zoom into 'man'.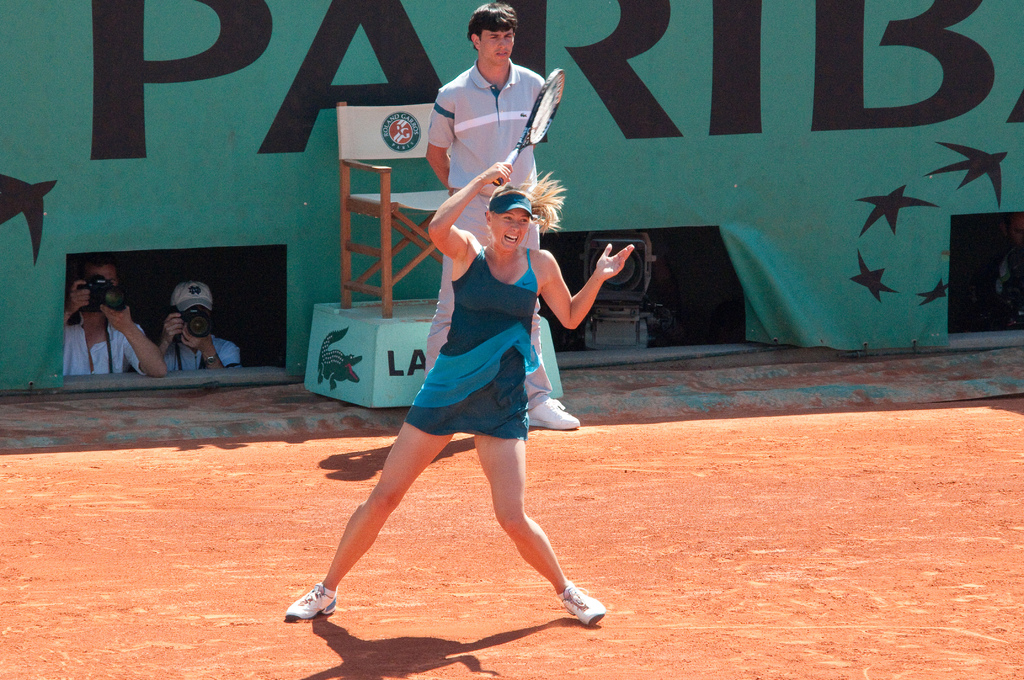
Zoom target: select_region(63, 279, 138, 381).
